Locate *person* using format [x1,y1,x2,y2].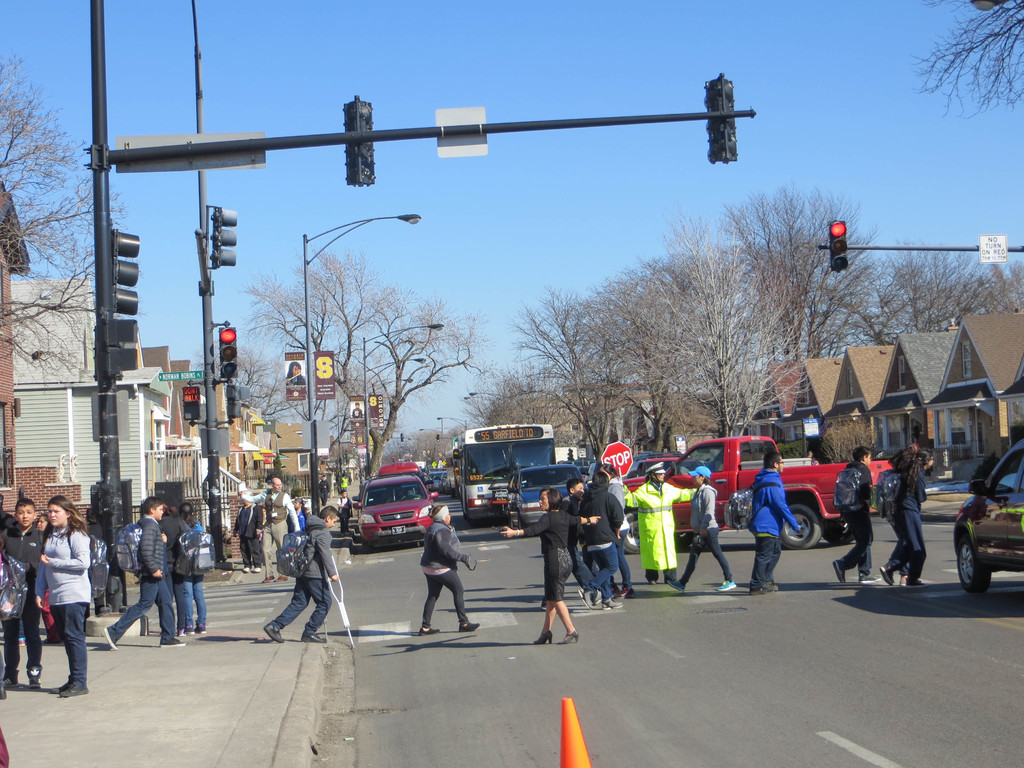
[177,499,218,638].
